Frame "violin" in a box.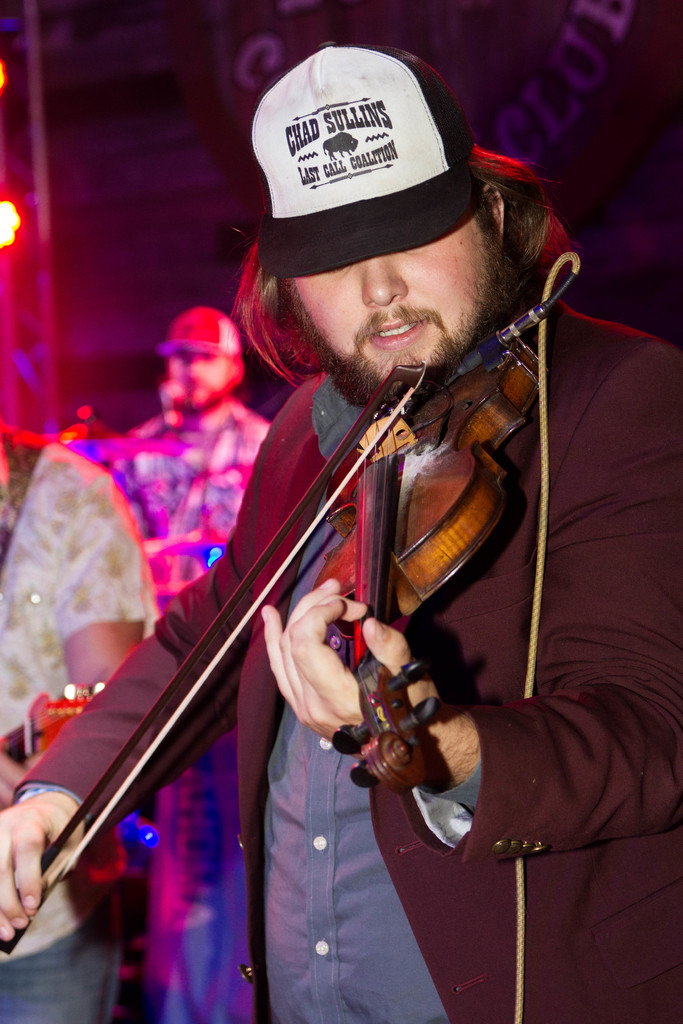
x1=0, y1=313, x2=552, y2=962.
